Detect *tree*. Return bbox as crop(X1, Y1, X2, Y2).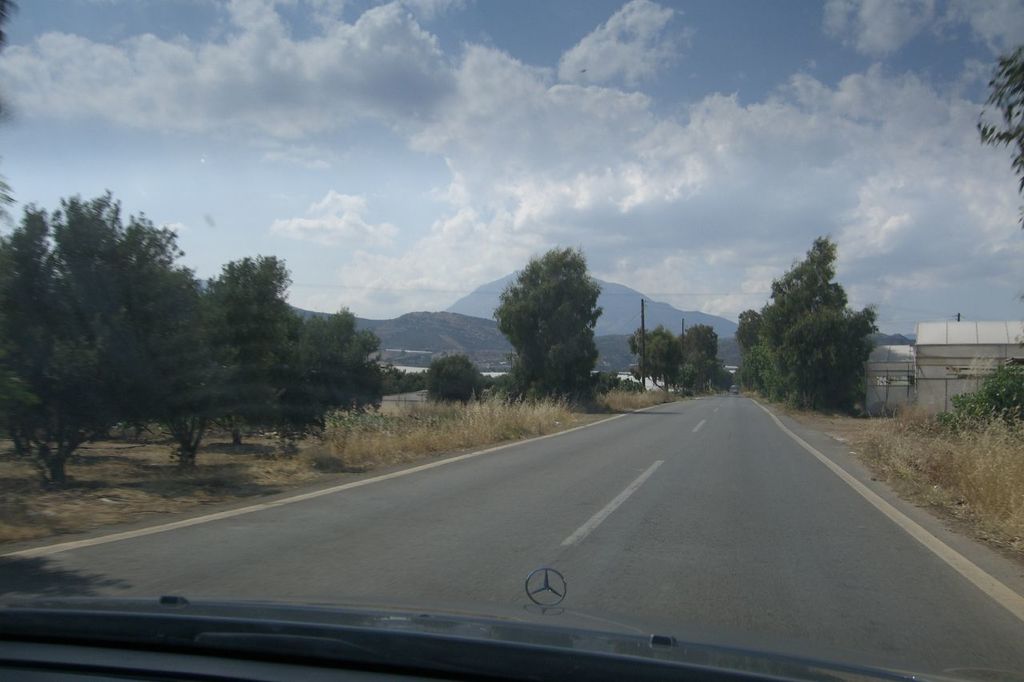
crop(631, 318, 728, 394).
